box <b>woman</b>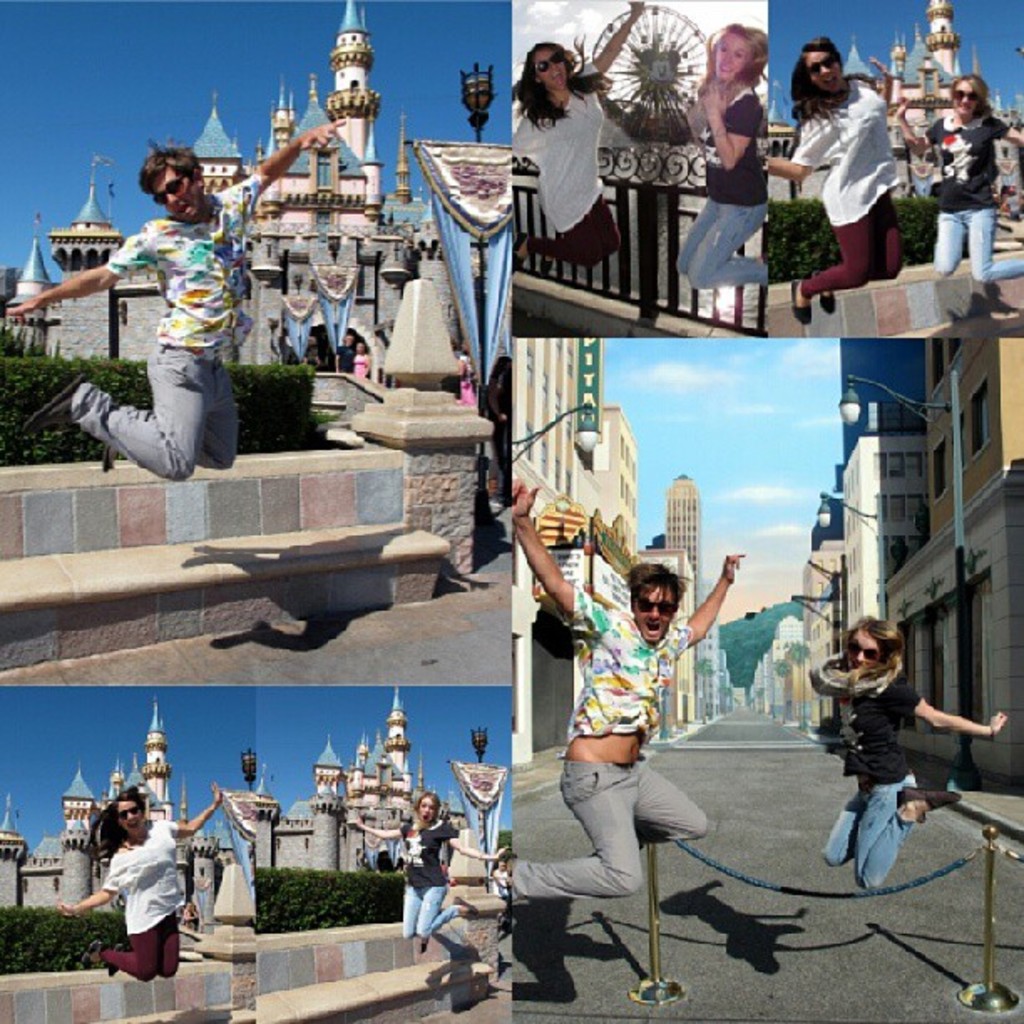
bbox=(507, 0, 636, 305)
